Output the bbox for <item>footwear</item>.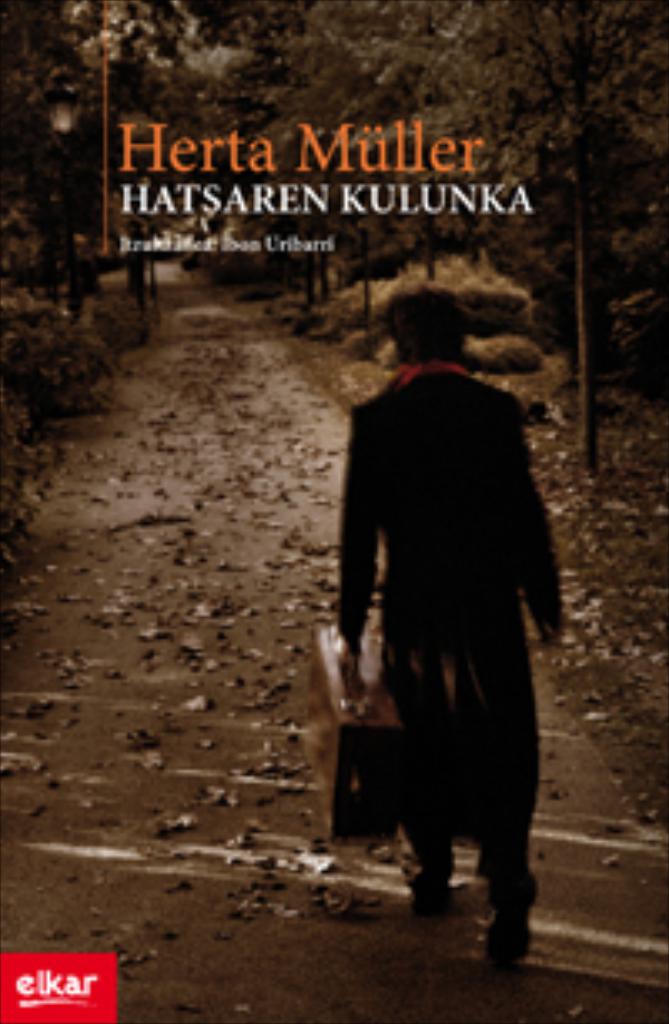
<region>482, 917, 542, 974</region>.
